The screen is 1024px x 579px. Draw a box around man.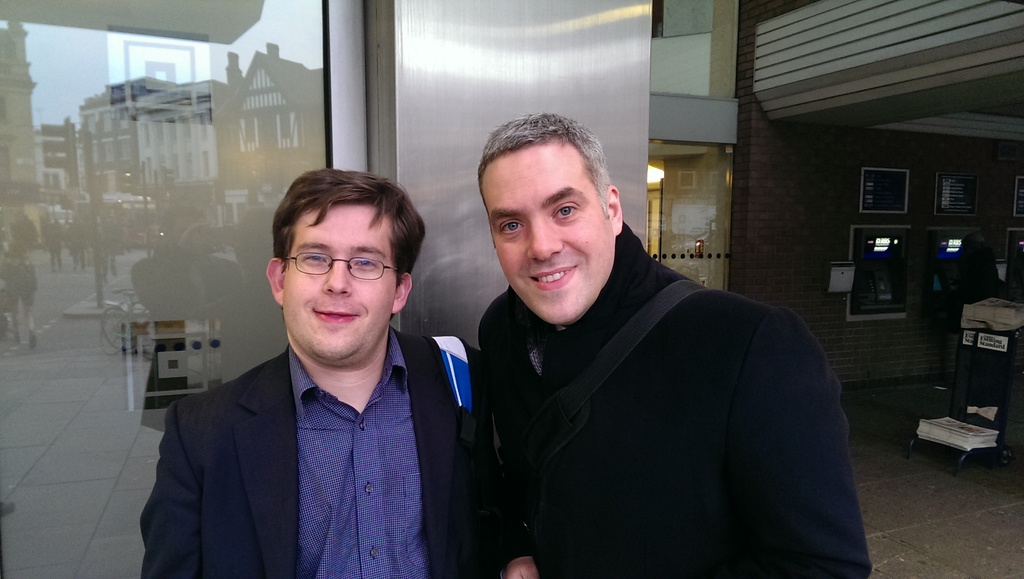
(140, 167, 492, 572).
